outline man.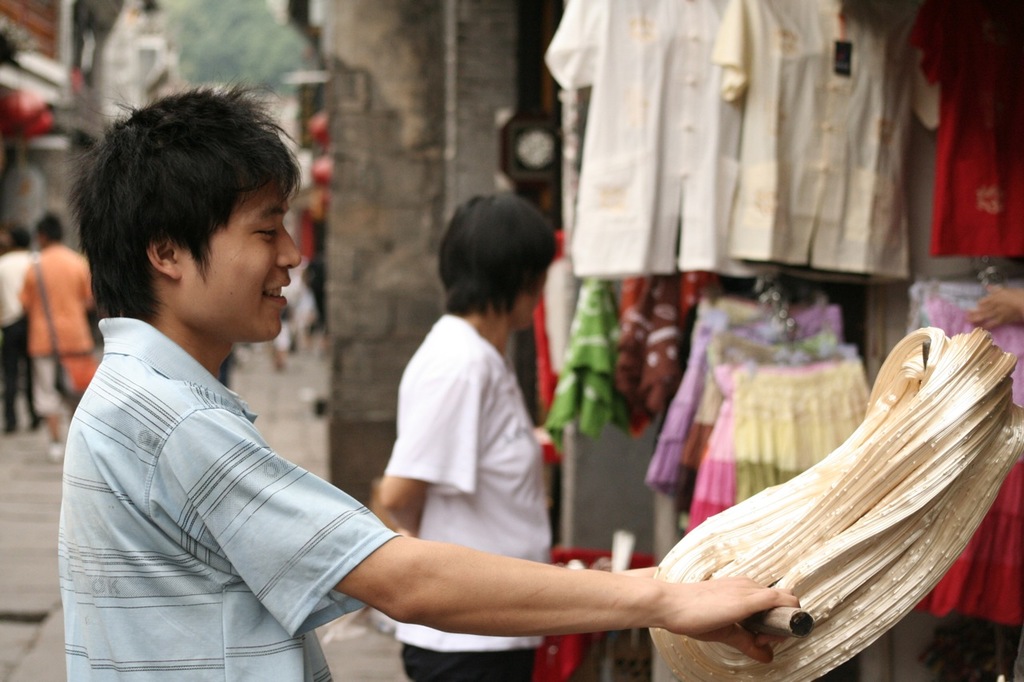
Outline: BBox(360, 193, 539, 681).
